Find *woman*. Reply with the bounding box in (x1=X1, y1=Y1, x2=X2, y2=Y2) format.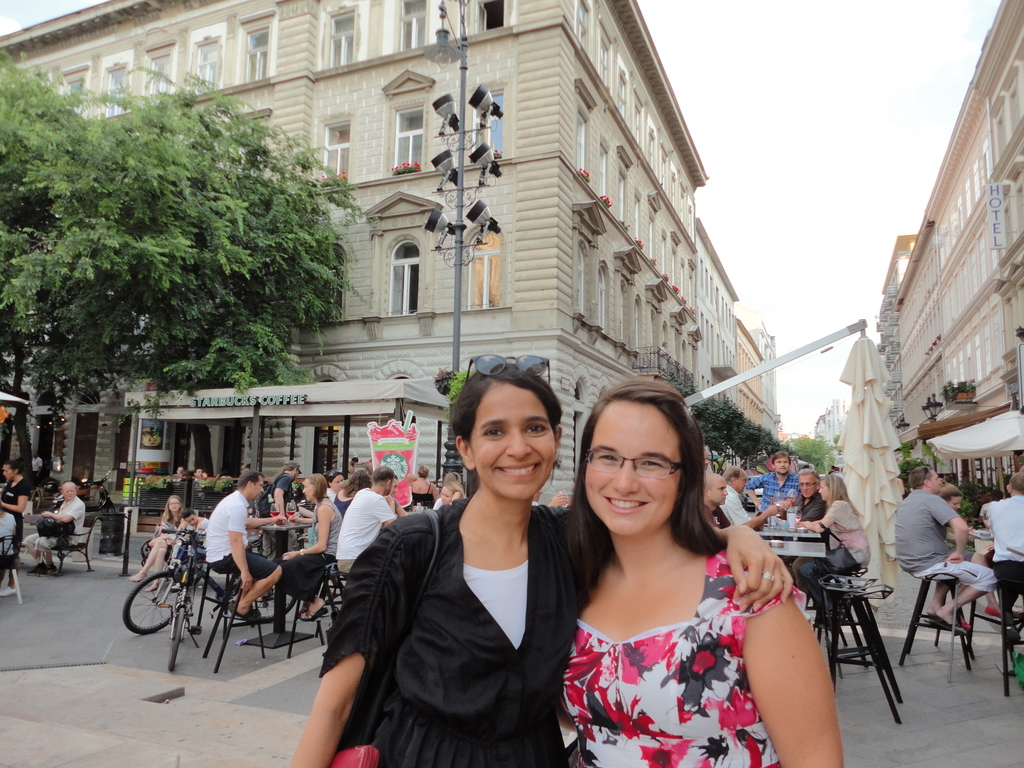
(x1=127, y1=492, x2=194, y2=586).
